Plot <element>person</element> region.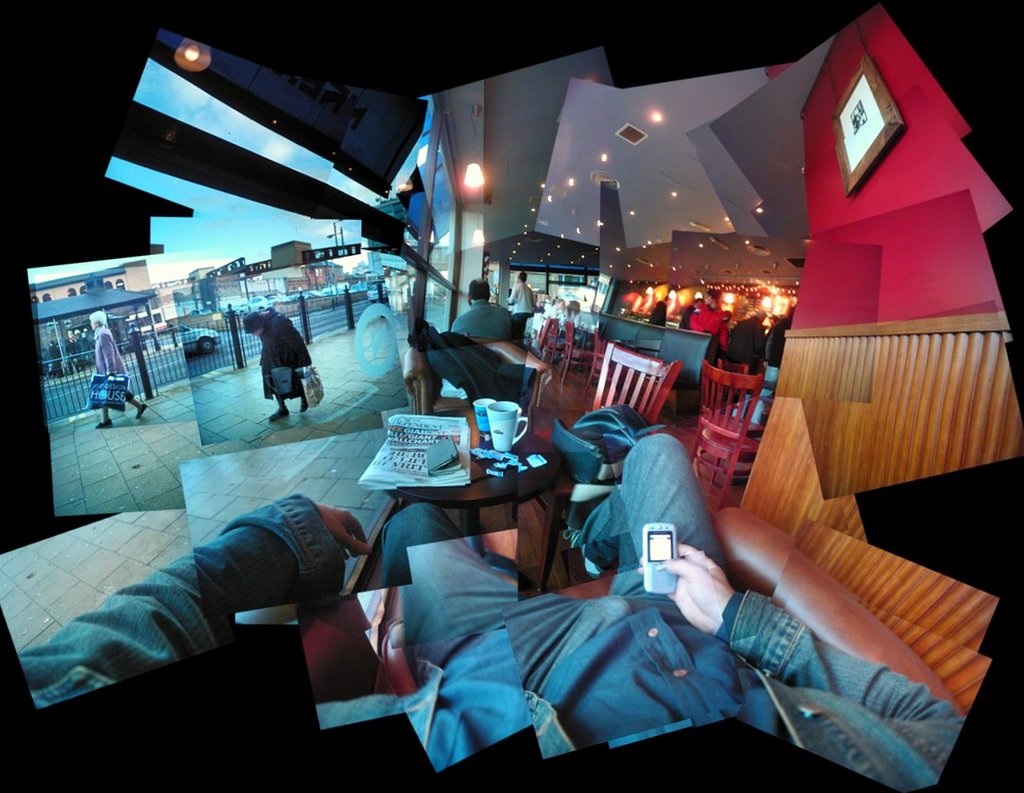
Plotted at <bbox>16, 430, 968, 791</bbox>.
